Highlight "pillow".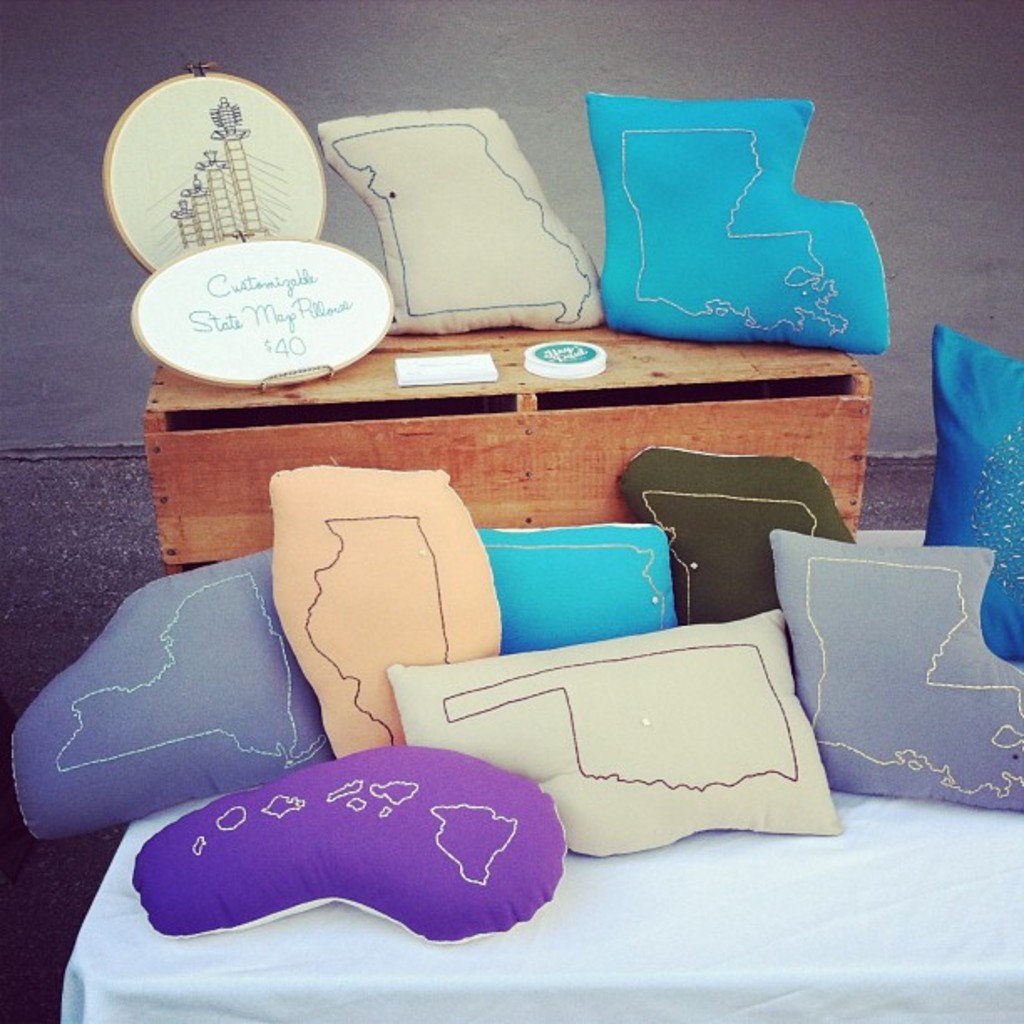
Highlighted region: 398,611,837,867.
